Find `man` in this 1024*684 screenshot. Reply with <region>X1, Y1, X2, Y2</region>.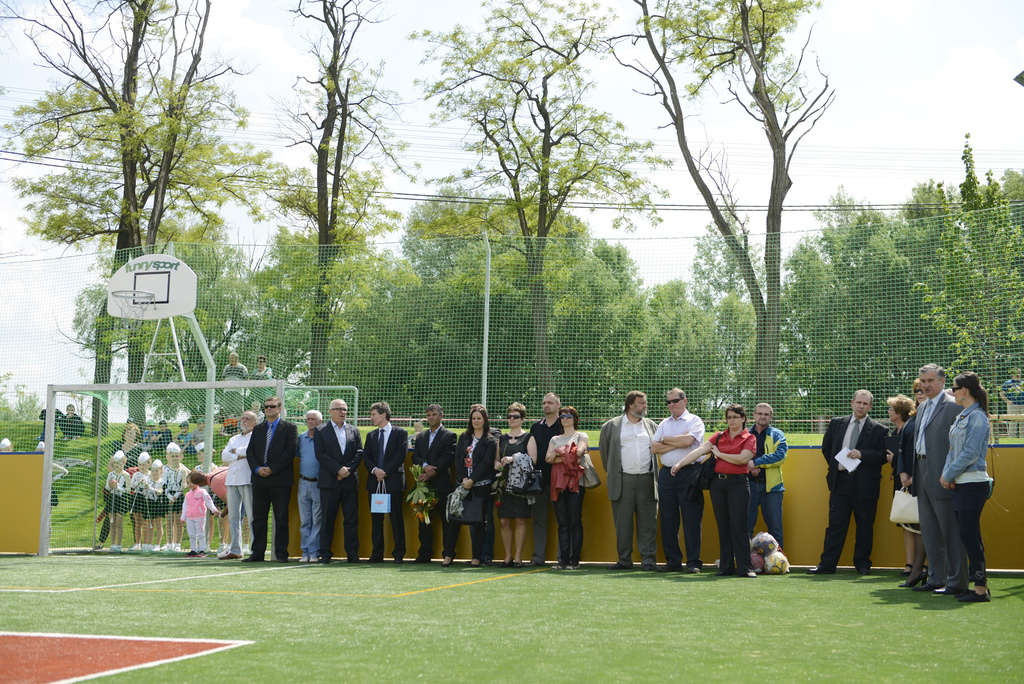
<region>828, 403, 909, 576</region>.
